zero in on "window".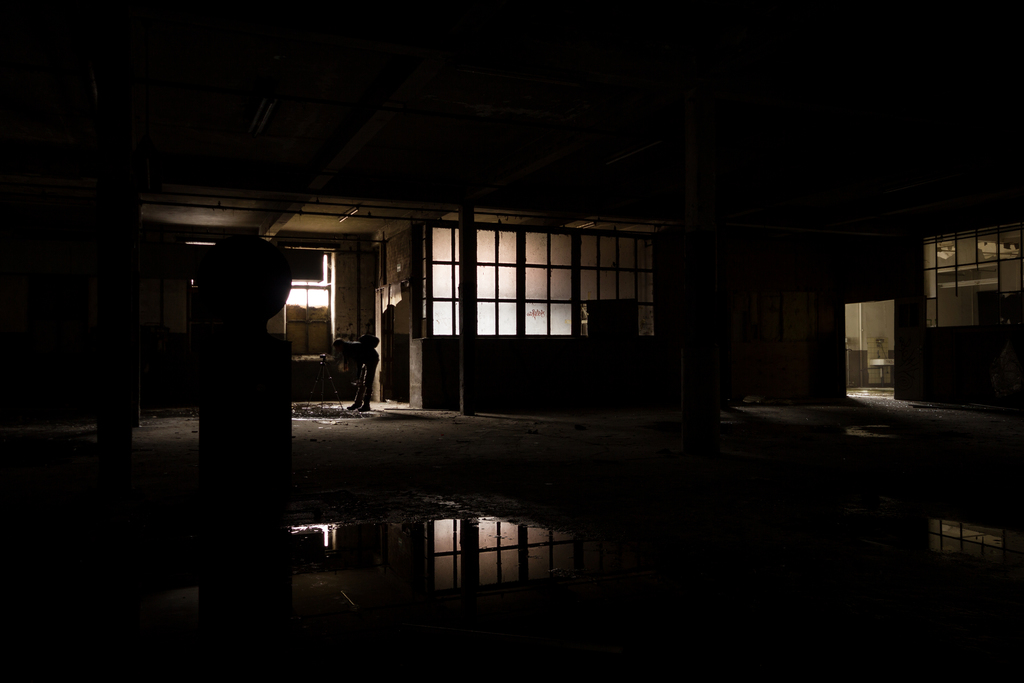
Zeroed in: crop(387, 207, 614, 369).
